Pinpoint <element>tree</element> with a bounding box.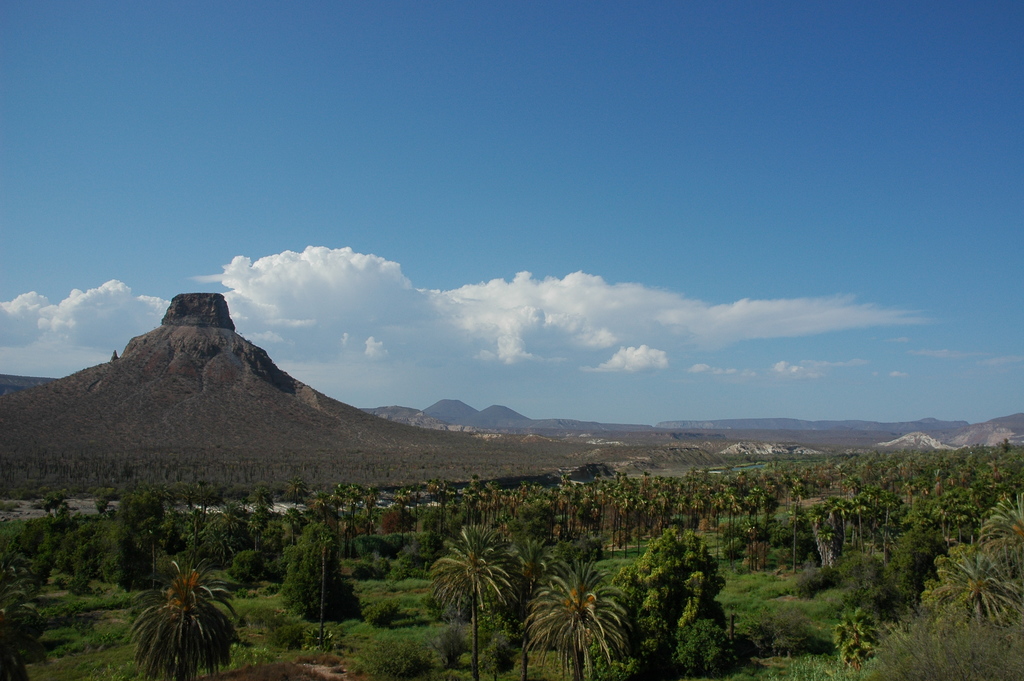
bbox(751, 605, 806, 656).
